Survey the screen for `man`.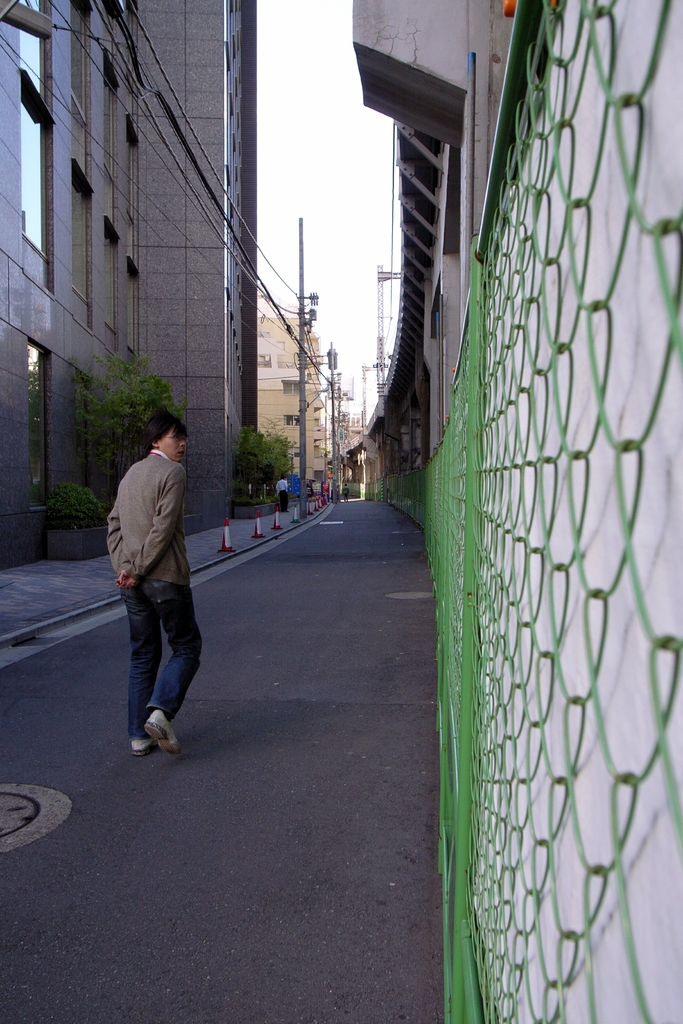
Survey found: (104,412,211,772).
